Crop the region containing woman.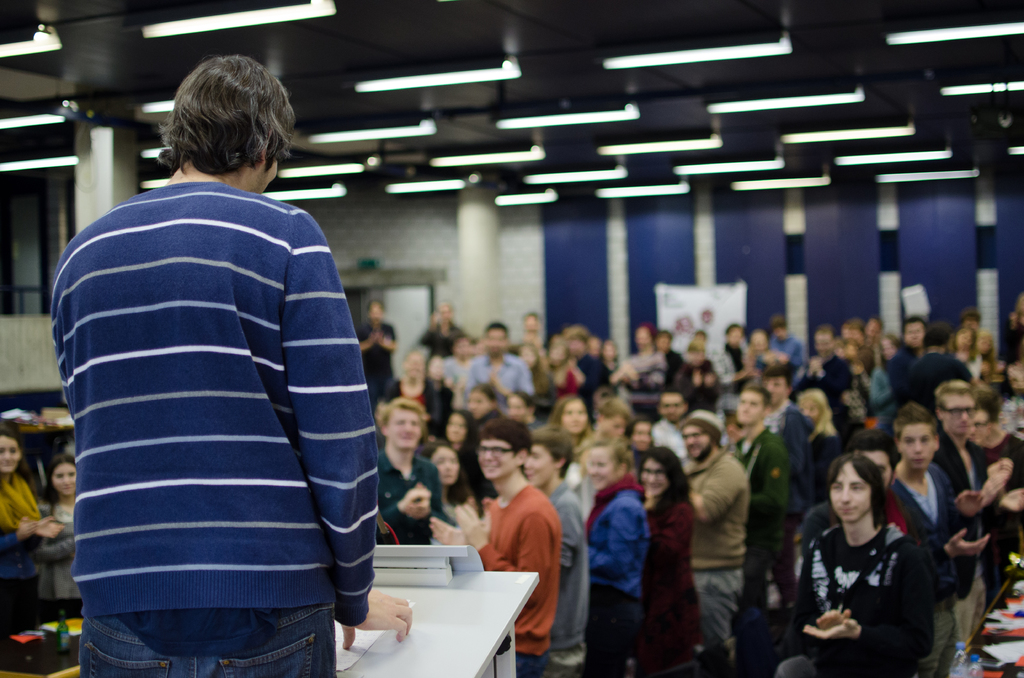
Crop region: region(976, 330, 995, 369).
